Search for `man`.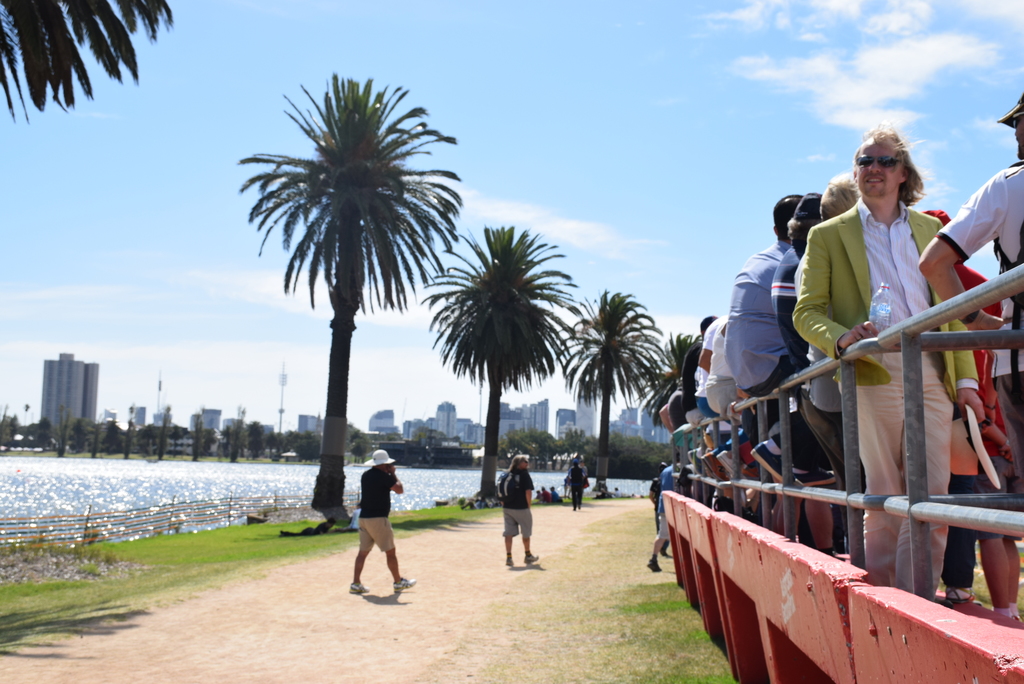
Found at select_region(497, 452, 542, 568).
